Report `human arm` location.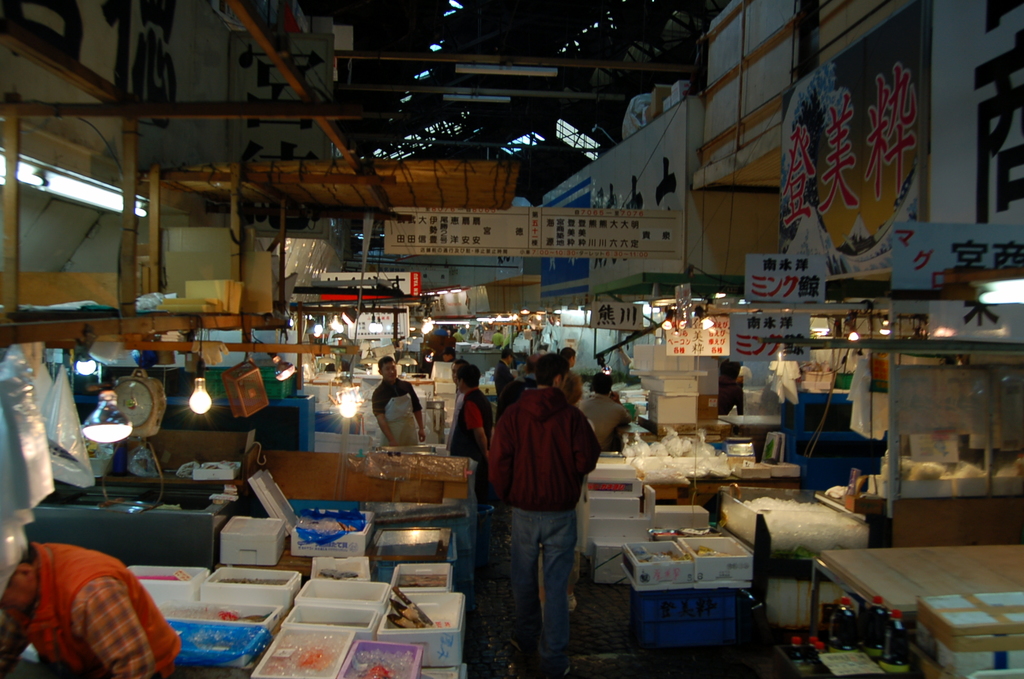
Report: bbox=(83, 596, 156, 678).
